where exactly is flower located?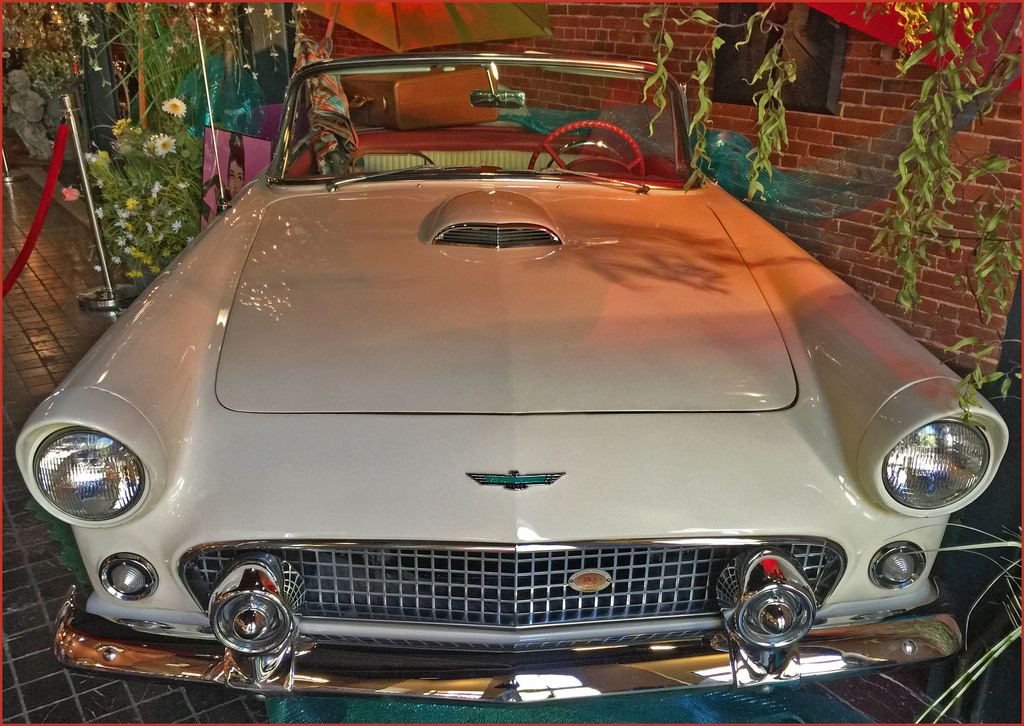
Its bounding box is 124,268,145,277.
